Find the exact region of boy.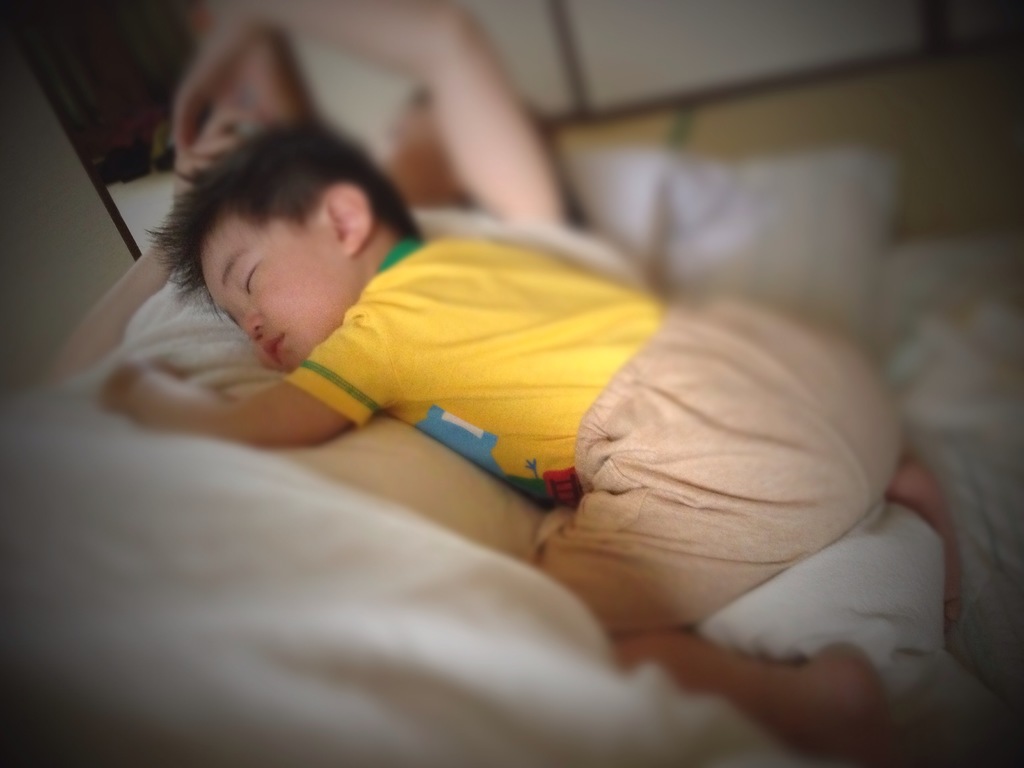
Exact region: <box>72,76,906,691</box>.
